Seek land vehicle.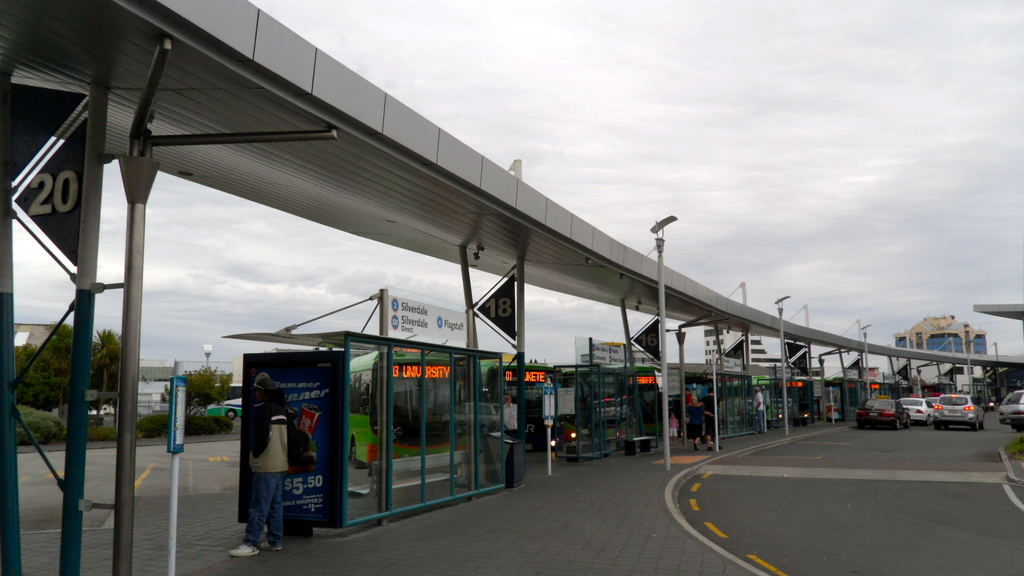
<box>855,401,910,427</box>.
